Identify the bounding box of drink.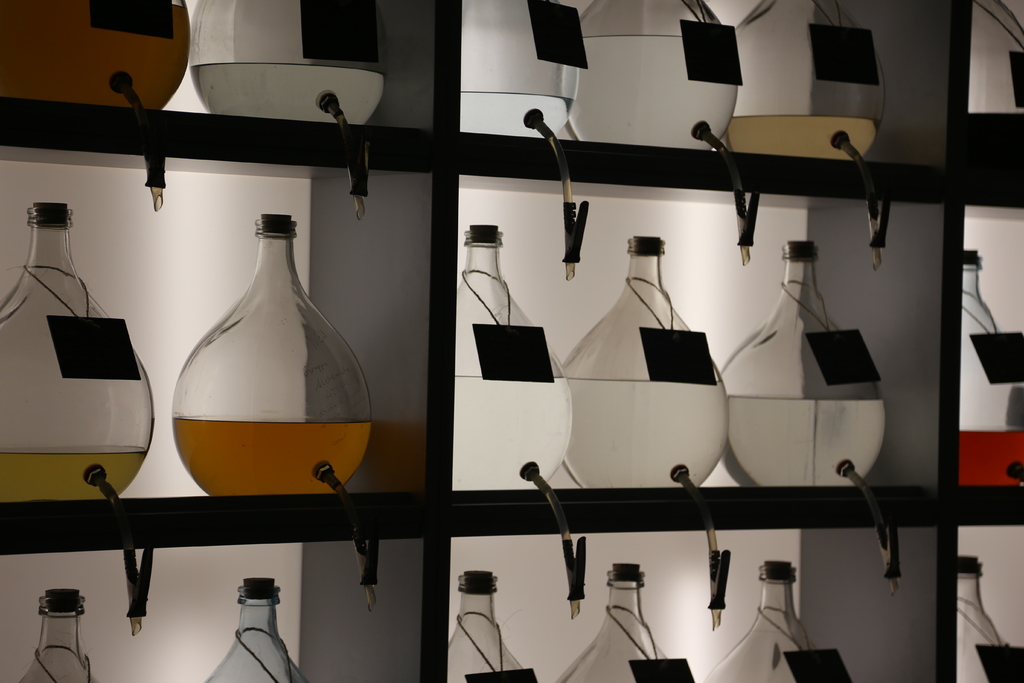
pyautogui.locateOnScreen(190, 0, 388, 209).
